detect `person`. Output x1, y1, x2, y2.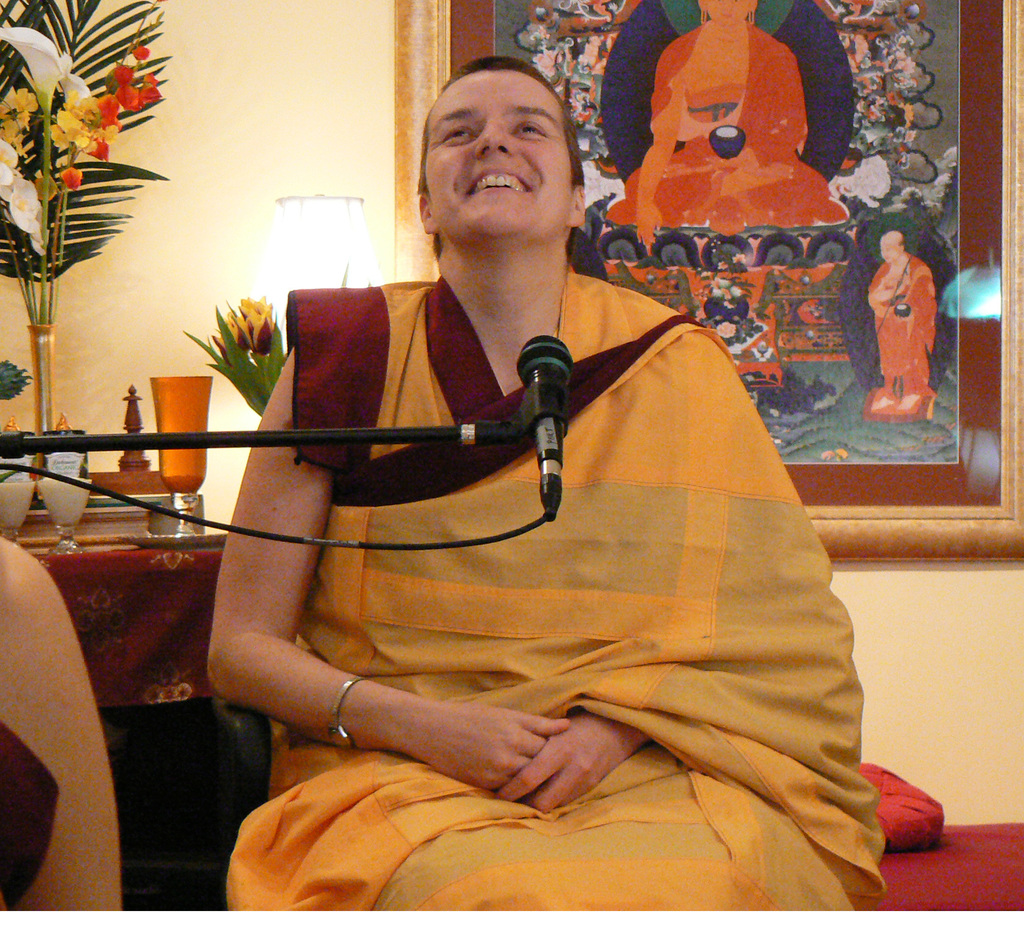
186, 92, 868, 899.
